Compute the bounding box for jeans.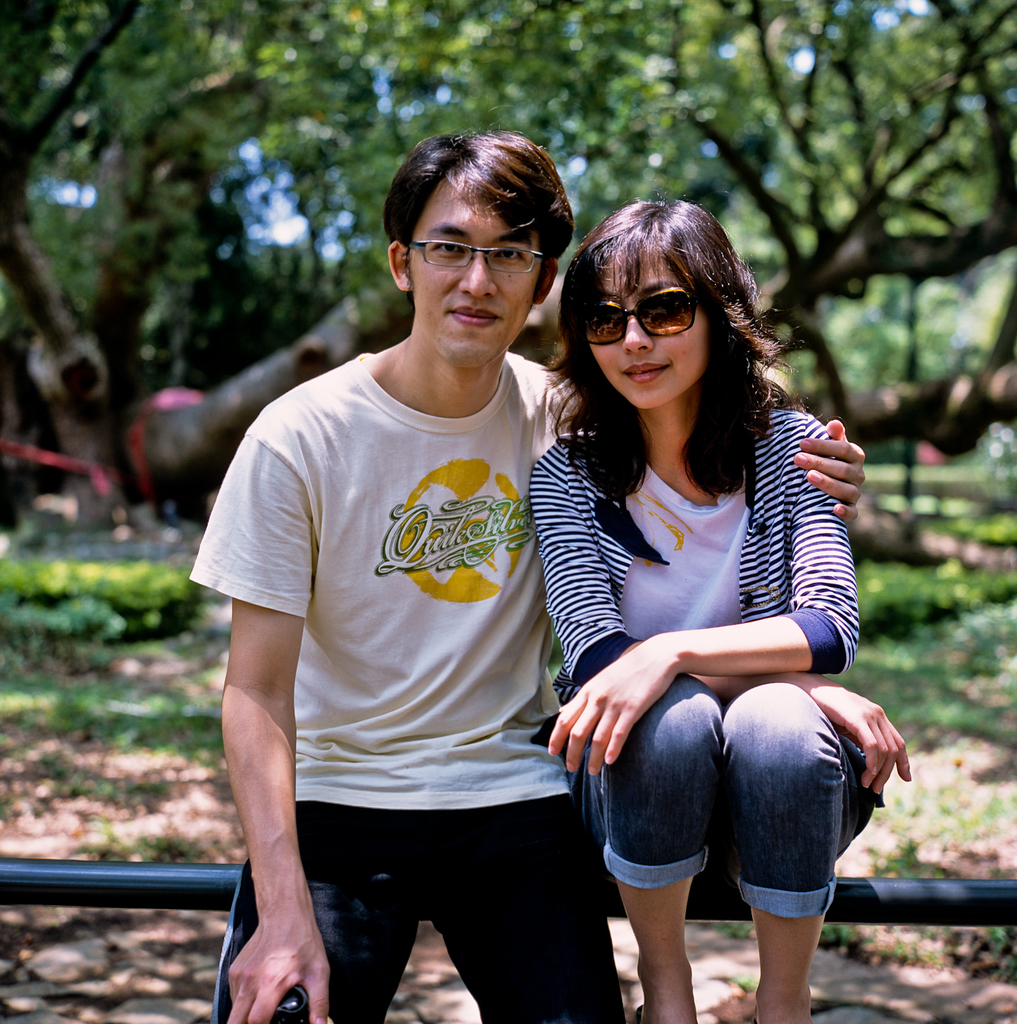
(569, 665, 887, 928).
